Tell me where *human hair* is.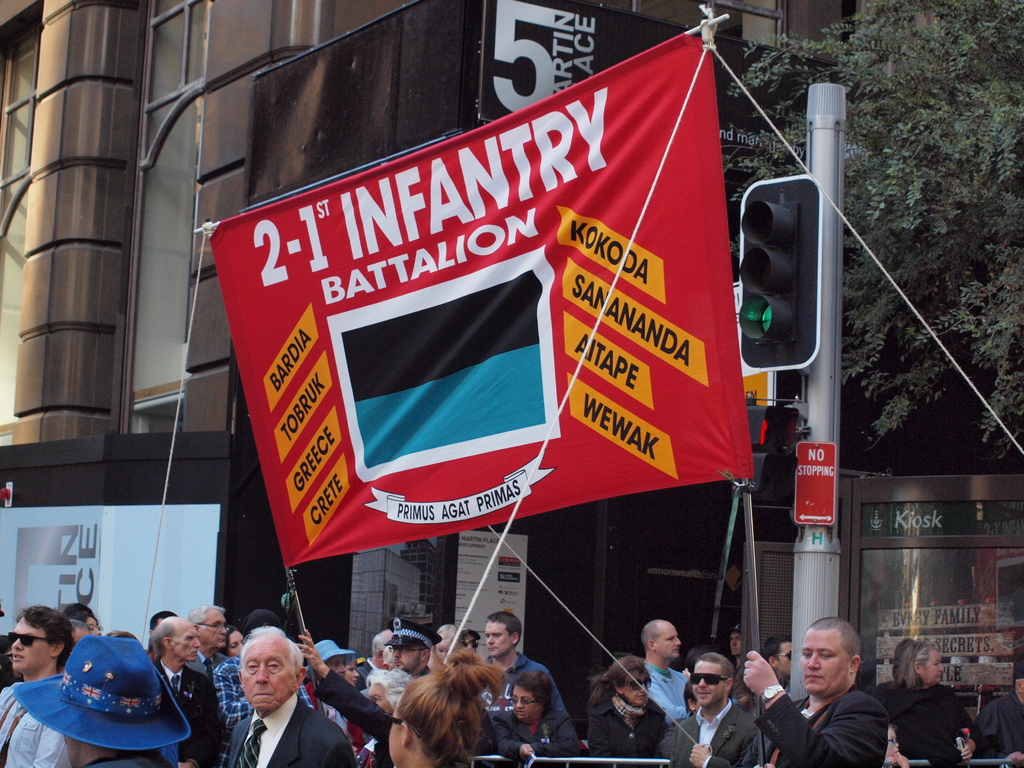
*human hair* is at locate(1014, 659, 1023, 678).
